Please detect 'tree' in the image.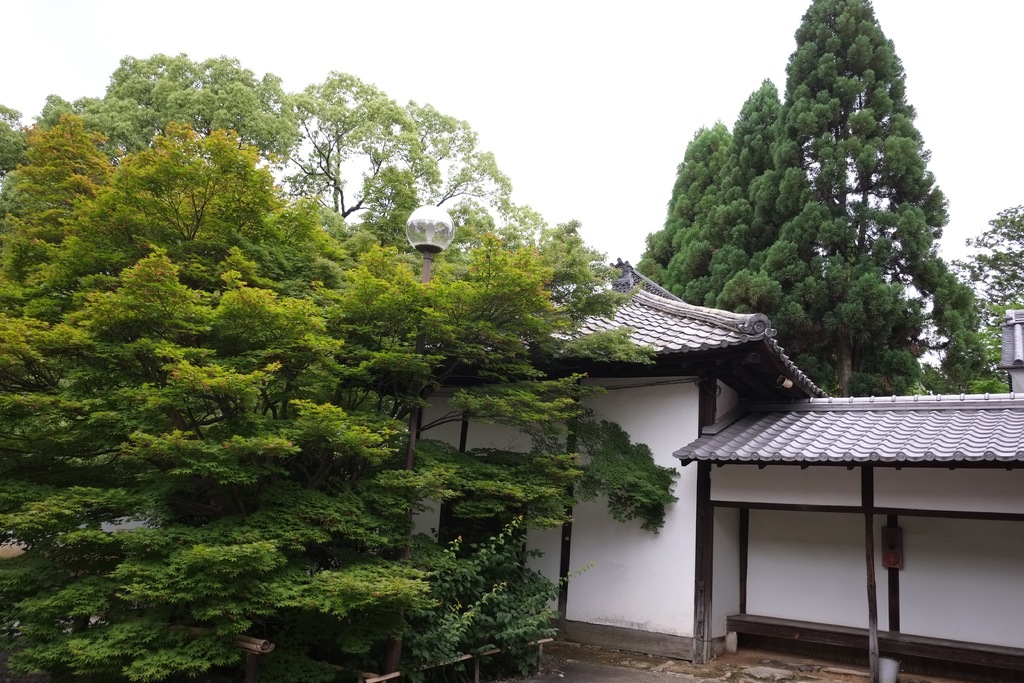
[768, 192, 935, 406].
